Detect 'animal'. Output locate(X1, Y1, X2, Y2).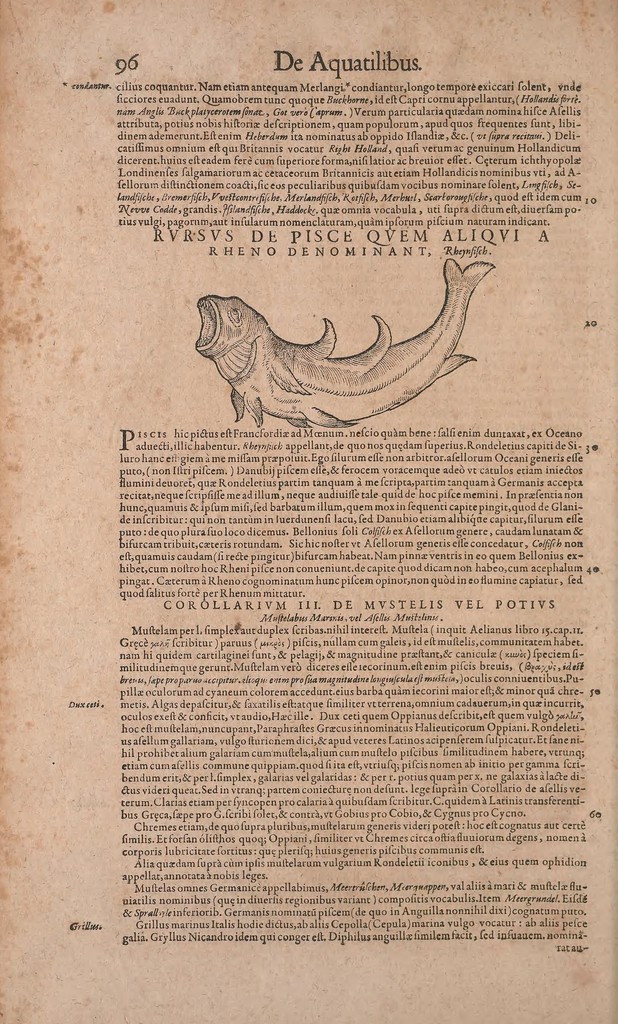
locate(191, 255, 499, 435).
